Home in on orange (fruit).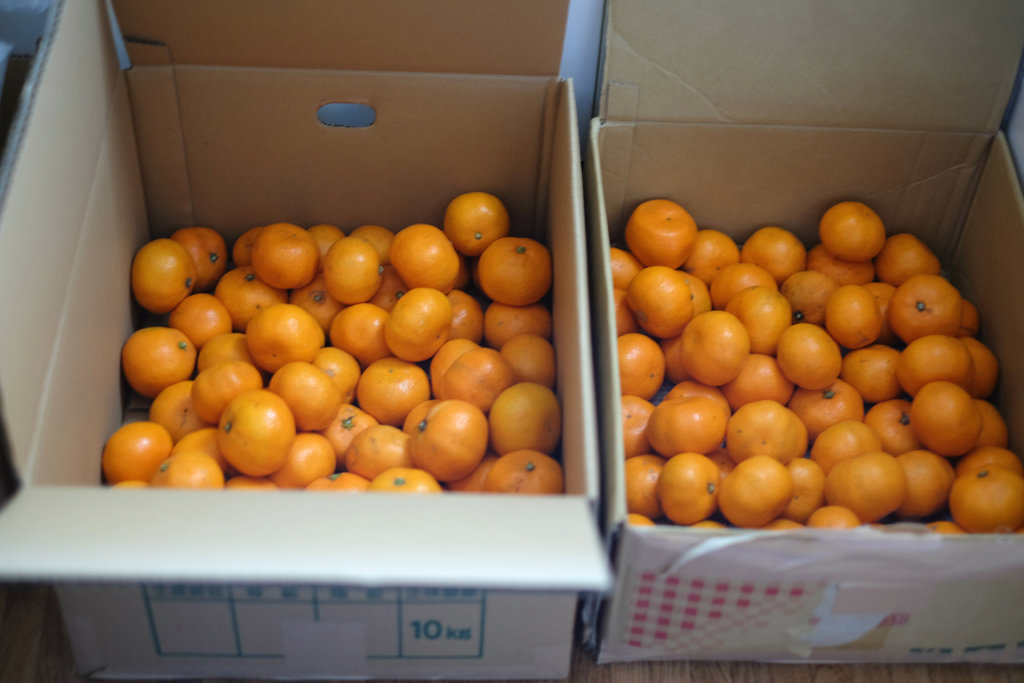
Homed in at detection(884, 236, 935, 280).
